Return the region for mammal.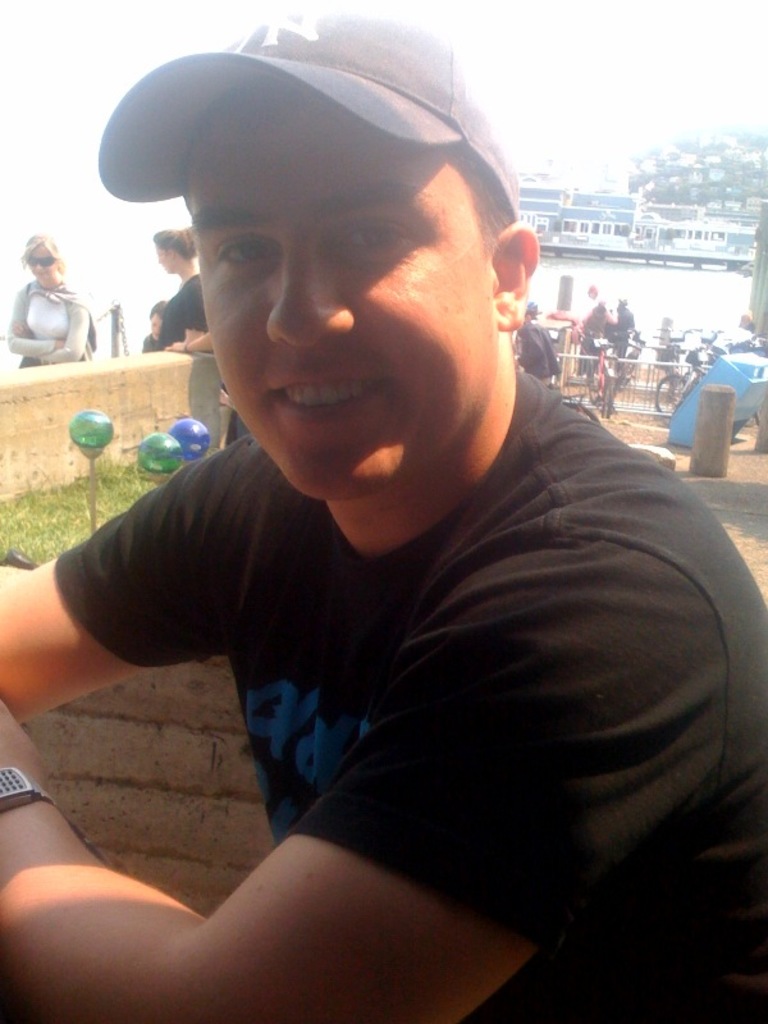
<box>138,294,172,357</box>.
